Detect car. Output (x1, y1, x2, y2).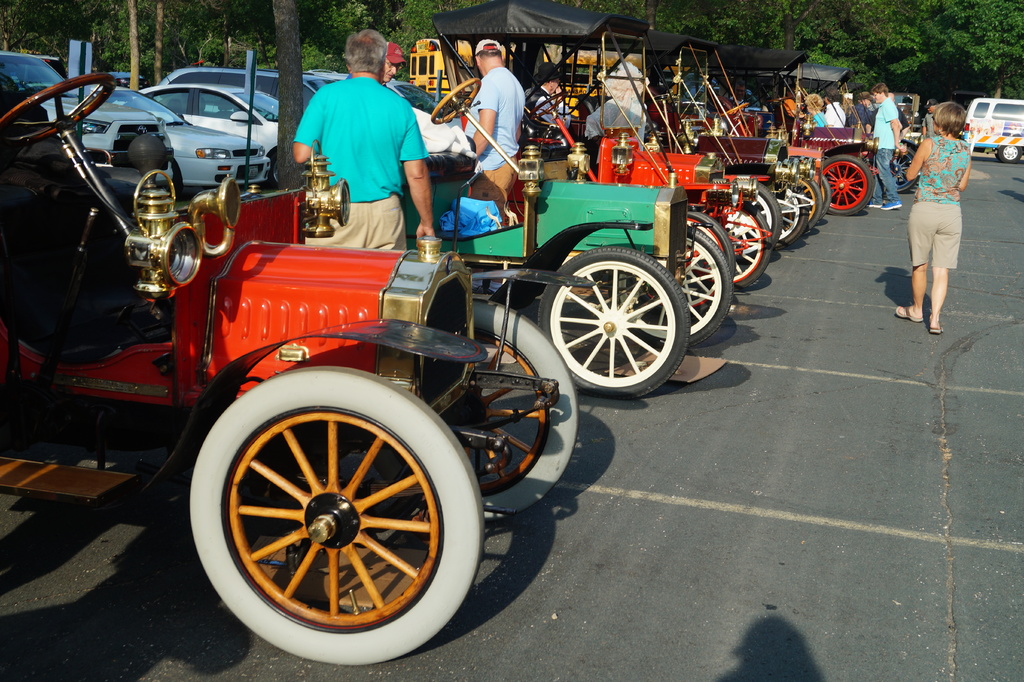
(961, 99, 1023, 163).
